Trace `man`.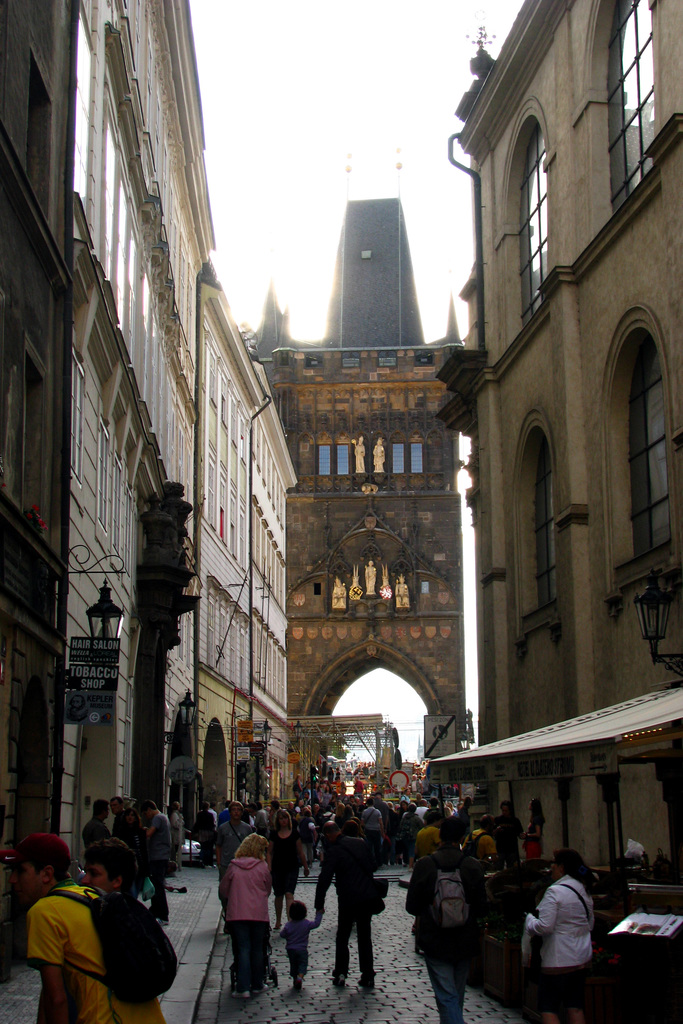
Traced to pyautogui.locateOnScreen(312, 824, 387, 986).
